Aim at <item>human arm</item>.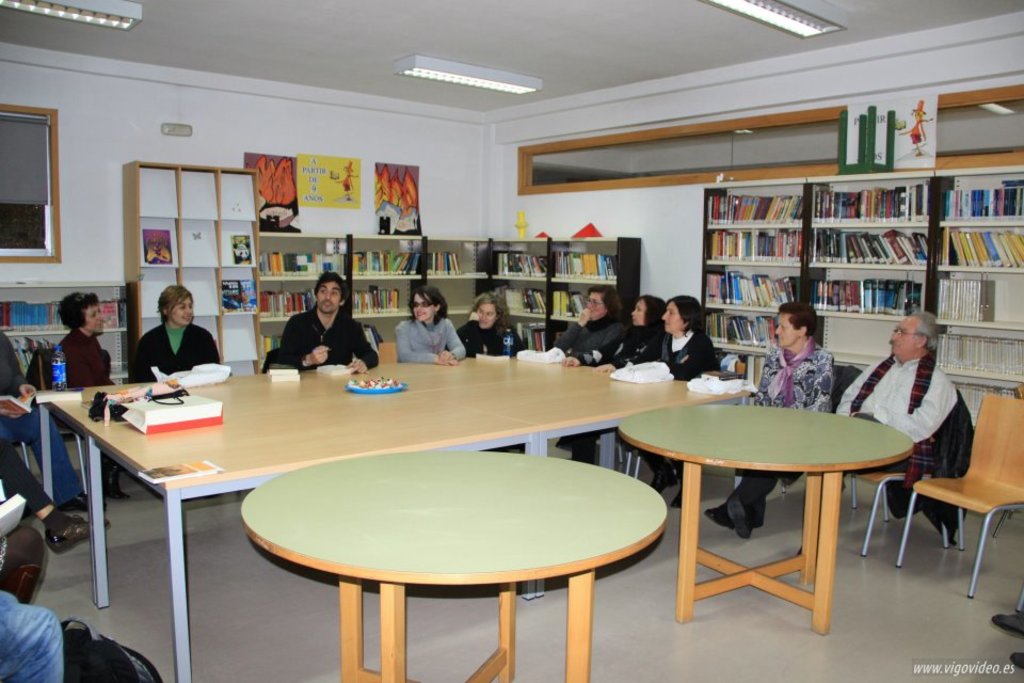
Aimed at [left=563, top=317, right=636, bottom=361].
